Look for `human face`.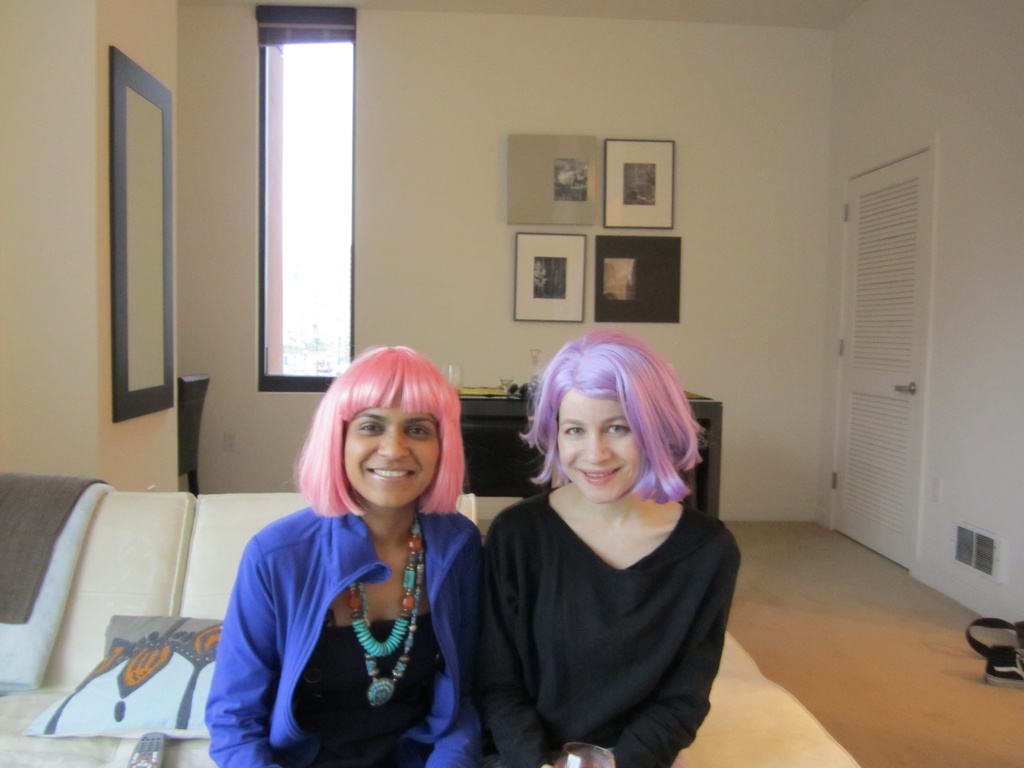
Found: locate(547, 378, 648, 504).
